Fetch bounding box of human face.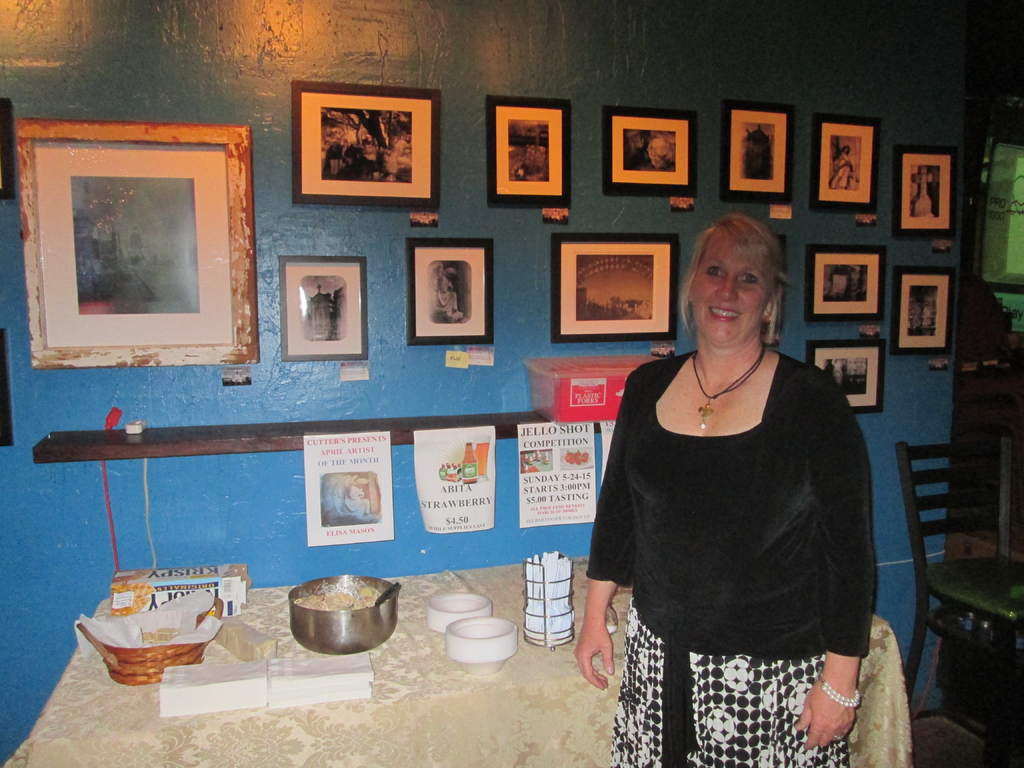
Bbox: bbox=[691, 230, 765, 344].
